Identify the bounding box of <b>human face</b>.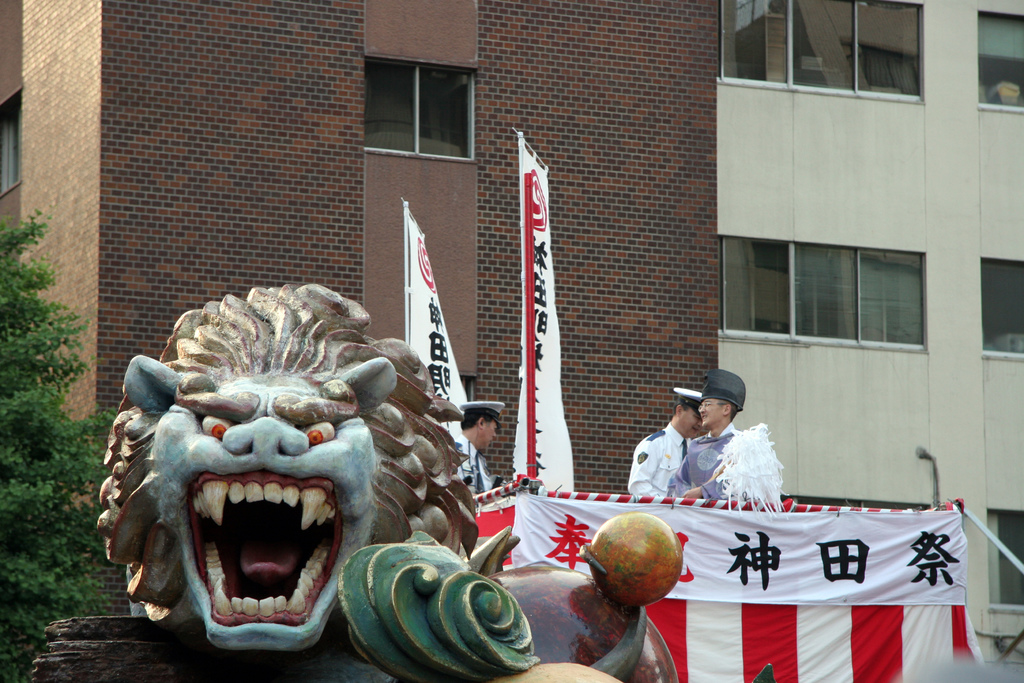
[484, 416, 497, 452].
